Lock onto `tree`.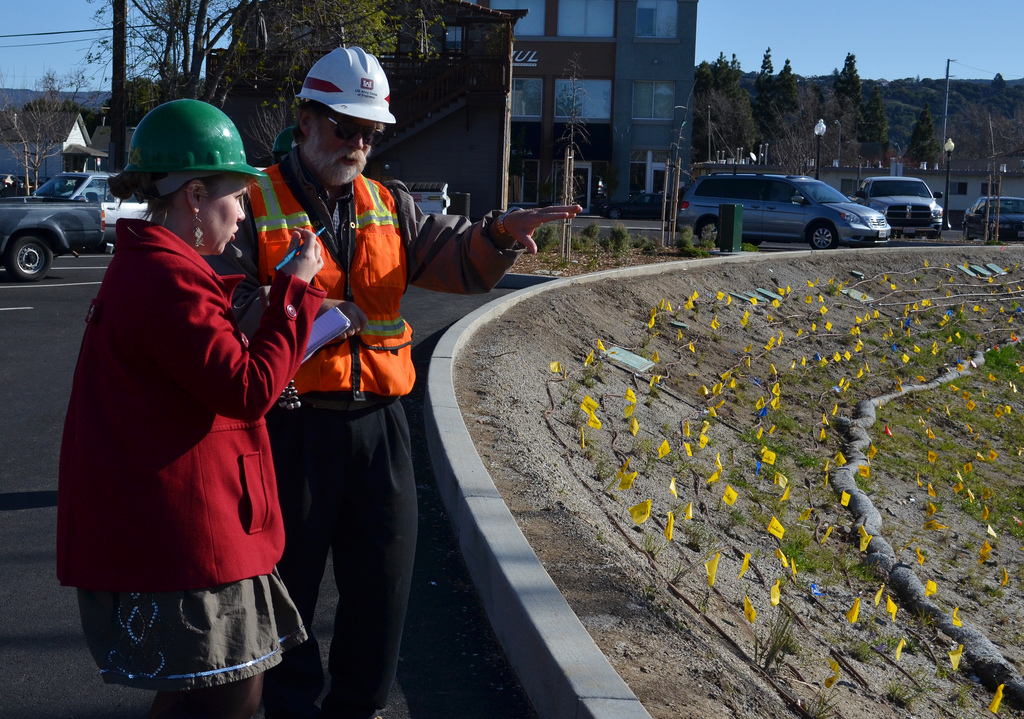
Locked: <box>904,106,944,171</box>.
